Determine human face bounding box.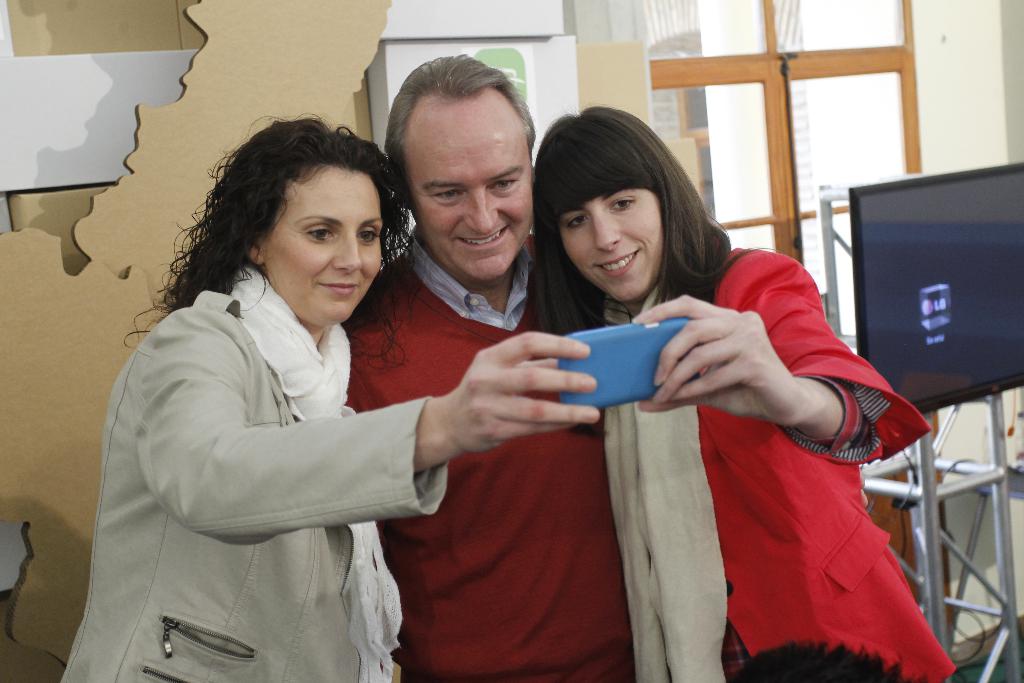
Determined: crop(406, 101, 535, 278).
